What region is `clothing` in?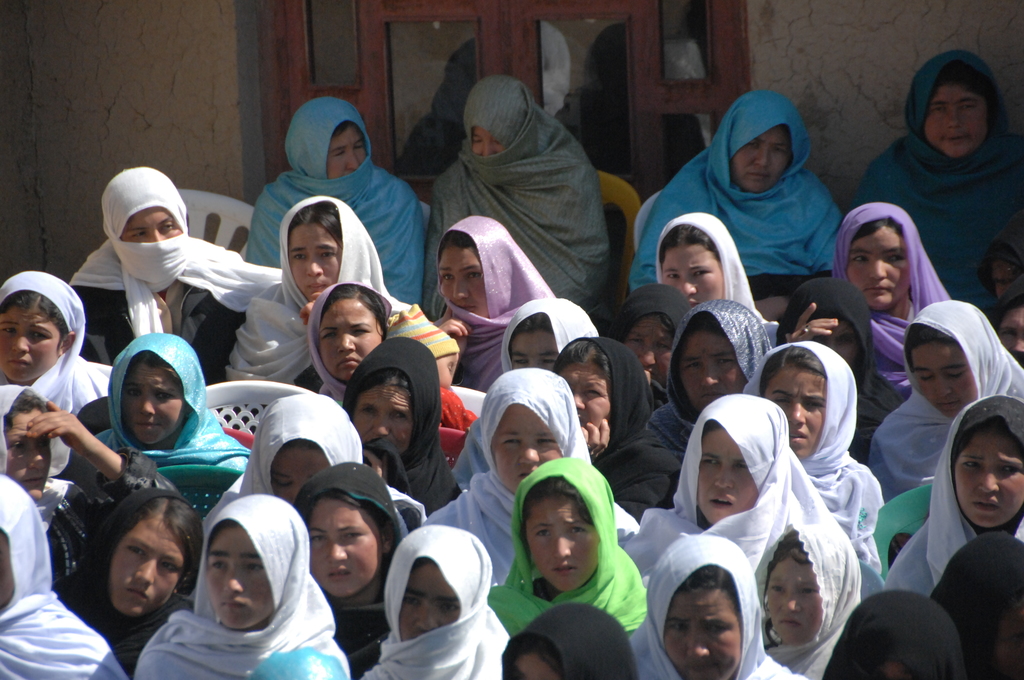
locate(228, 195, 402, 387).
